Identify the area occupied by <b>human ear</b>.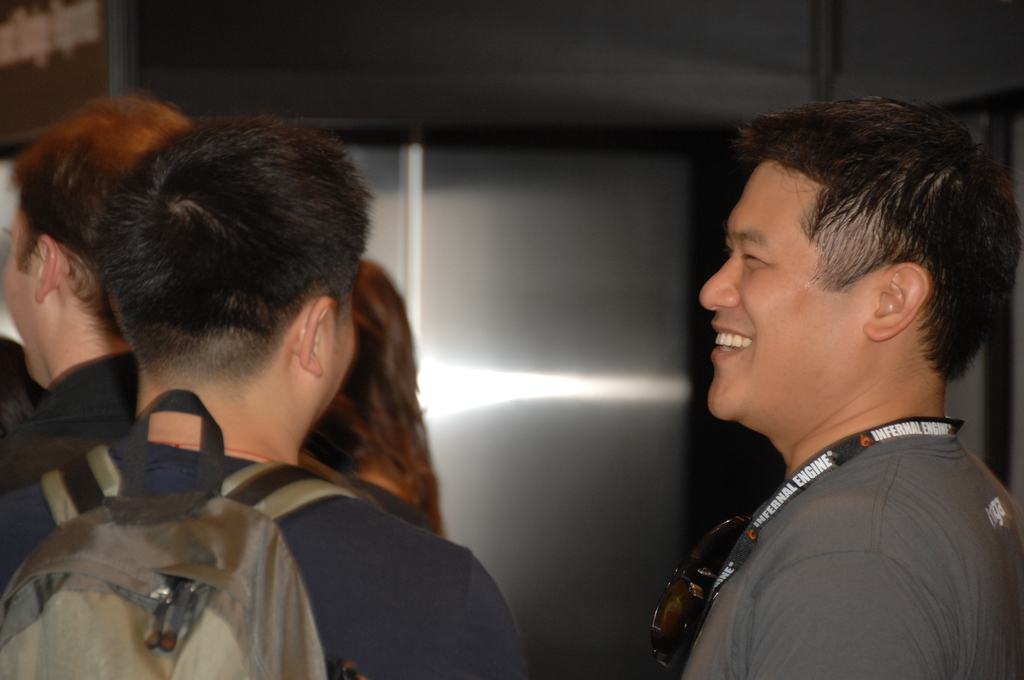
Area: 296:295:334:374.
